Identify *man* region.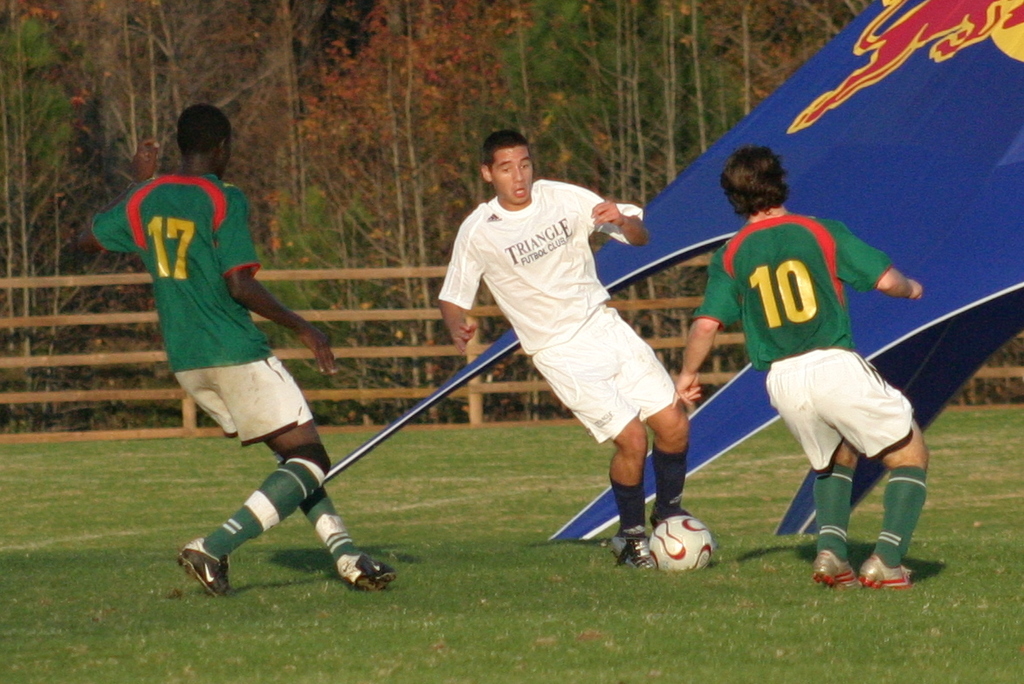
Region: l=438, t=120, r=697, b=574.
